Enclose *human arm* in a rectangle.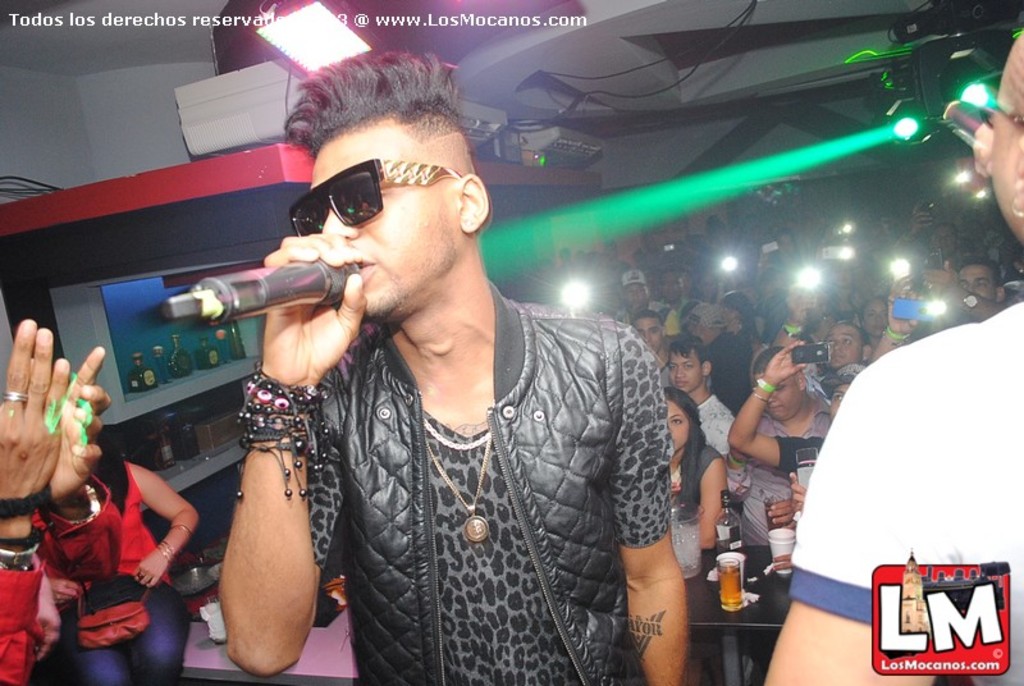
locate(33, 342, 119, 499).
